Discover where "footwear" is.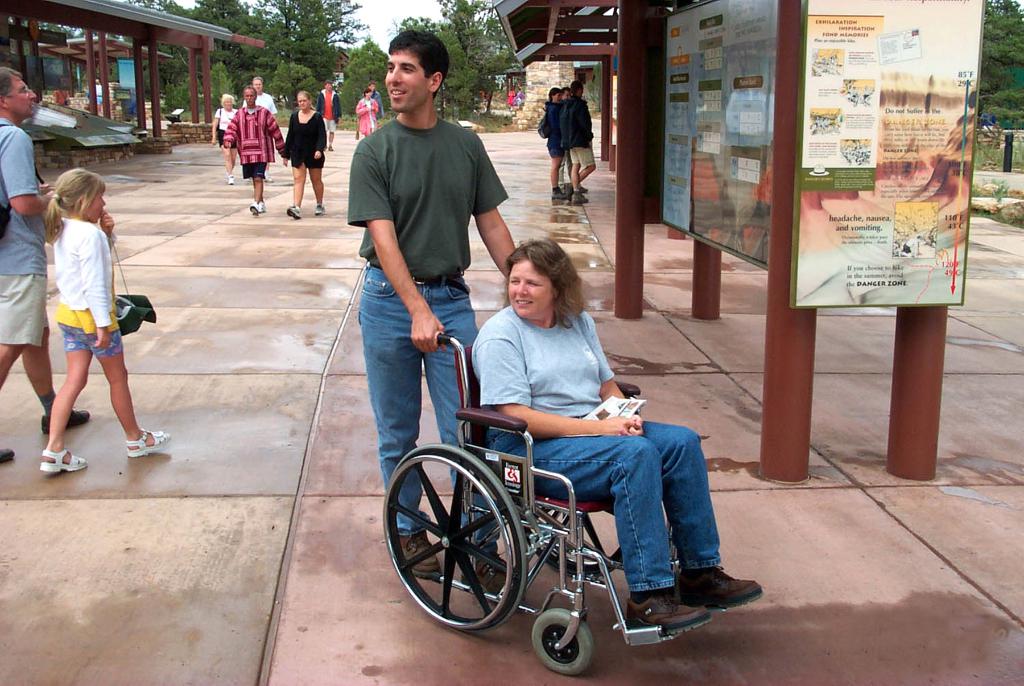
Discovered at [286, 204, 300, 220].
